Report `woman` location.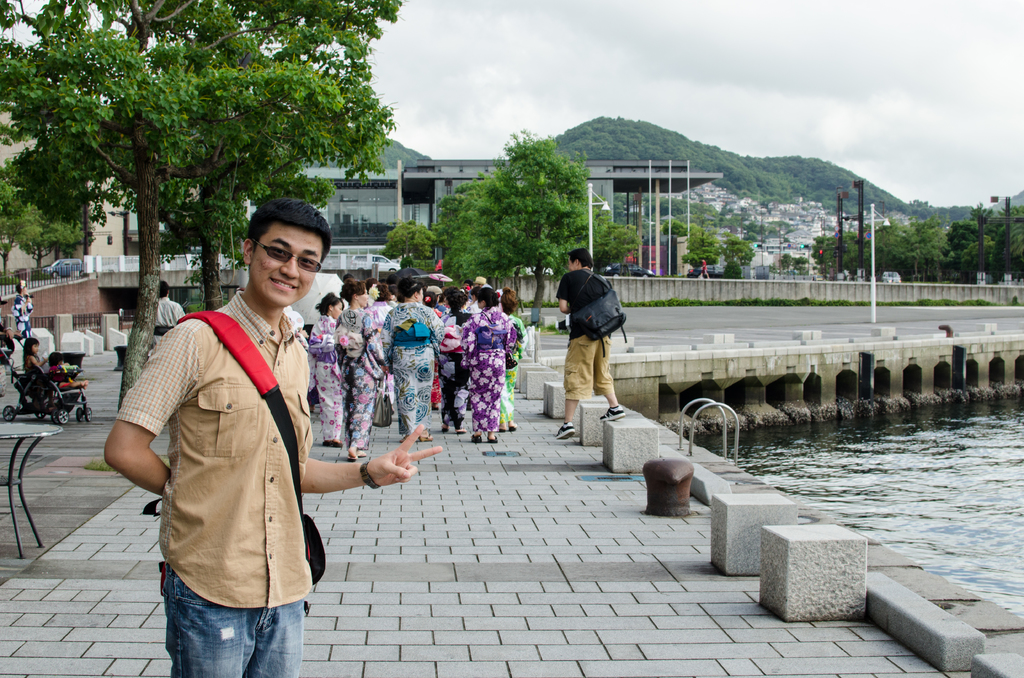
Report: 334:274:384:459.
